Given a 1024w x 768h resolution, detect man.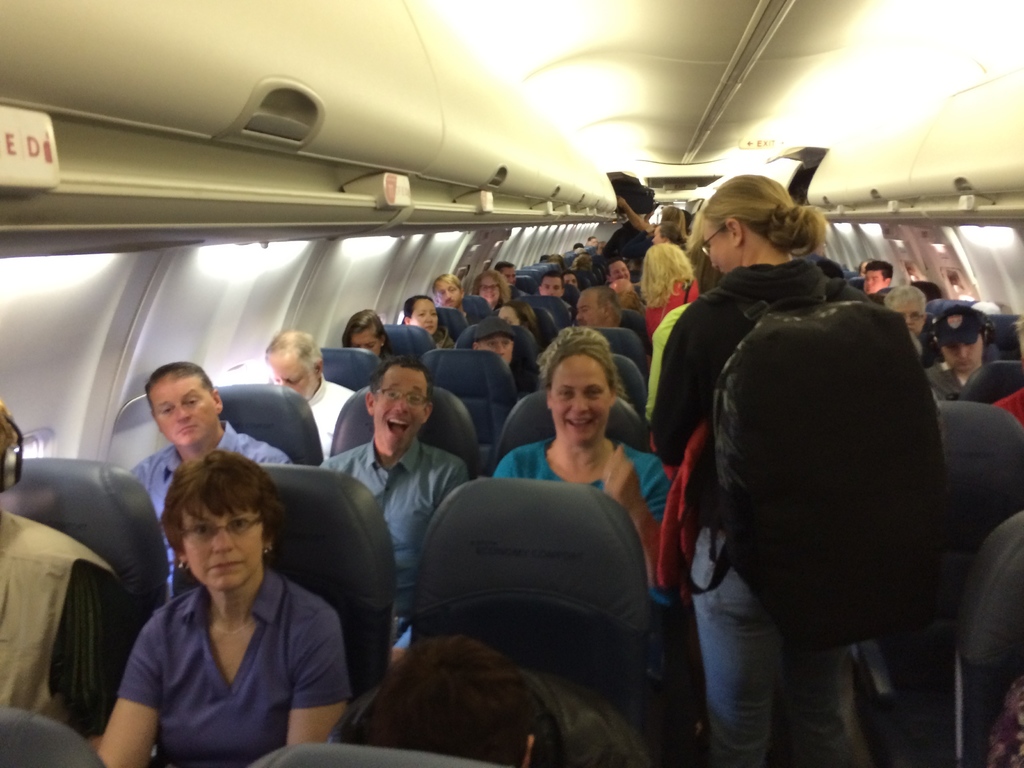
l=124, t=365, r=297, b=592.
